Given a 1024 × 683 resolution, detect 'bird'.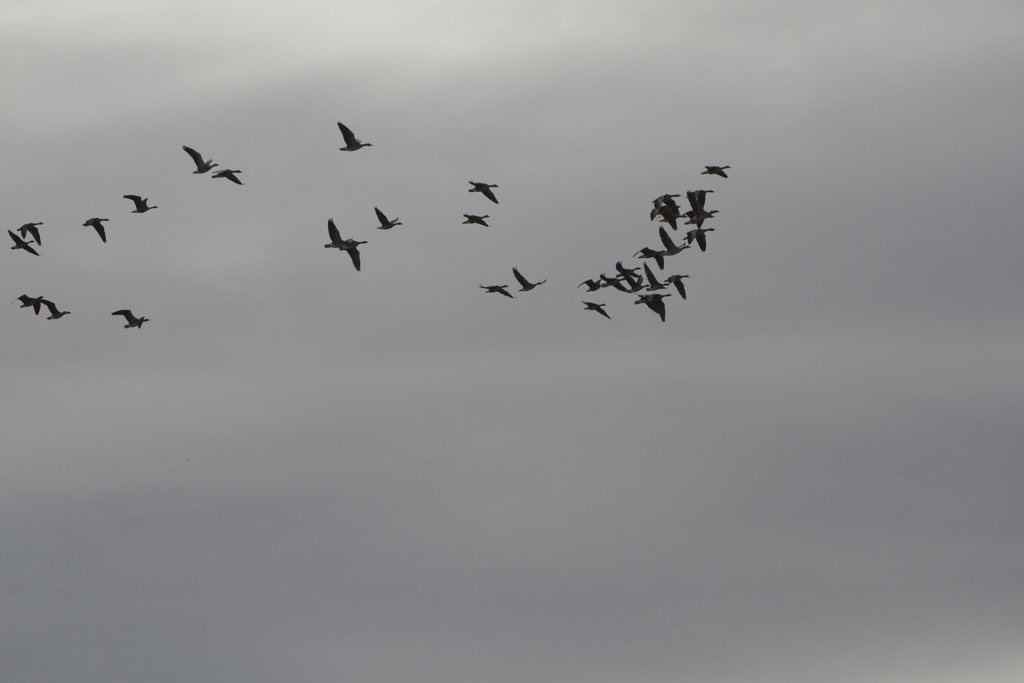
pyautogui.locateOnScreen(339, 121, 371, 154).
